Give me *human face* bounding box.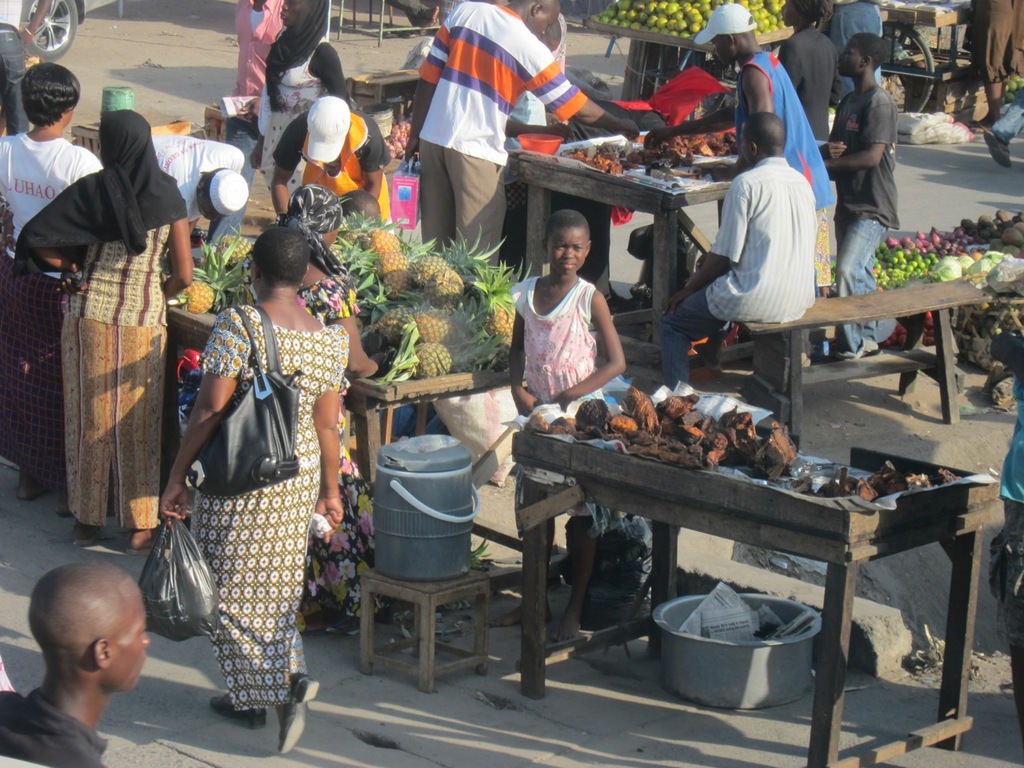
bbox(838, 38, 856, 76).
